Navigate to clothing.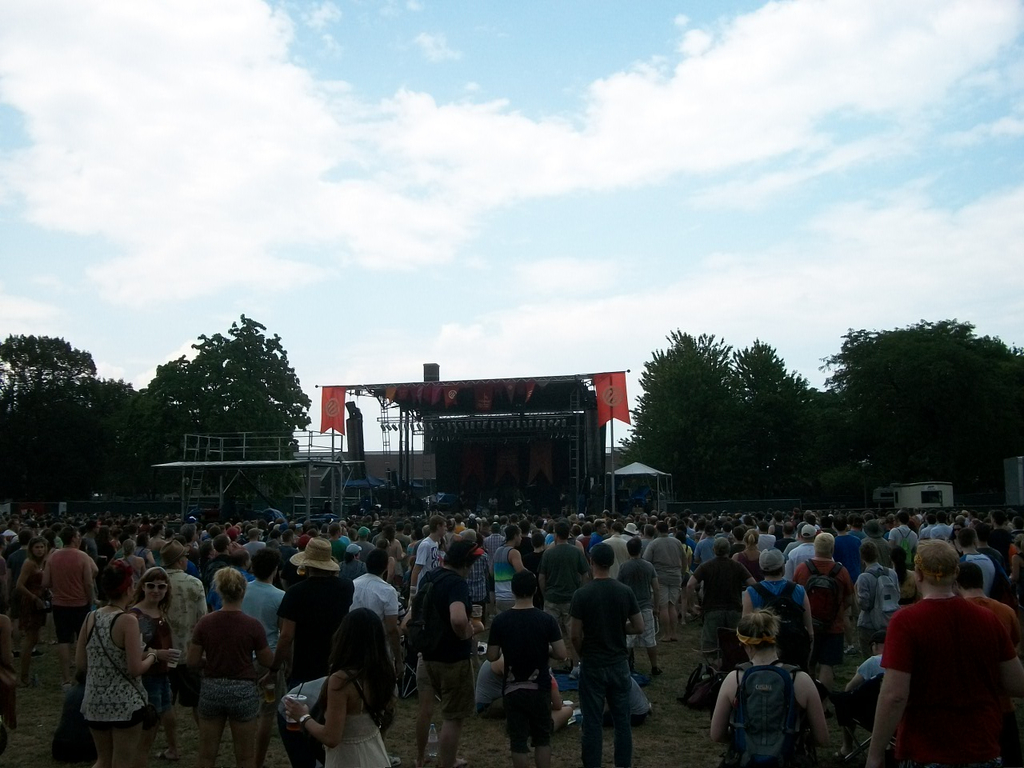
Navigation target: left=81, top=604, right=147, bottom=734.
